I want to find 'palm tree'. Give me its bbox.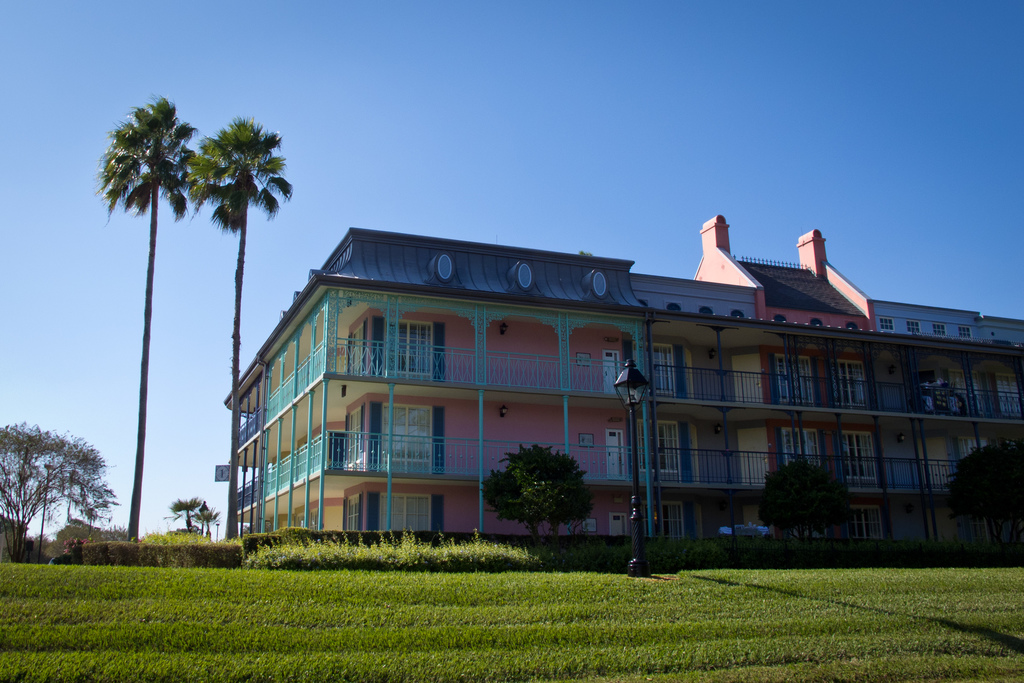
x1=93 y1=89 x2=194 y2=547.
